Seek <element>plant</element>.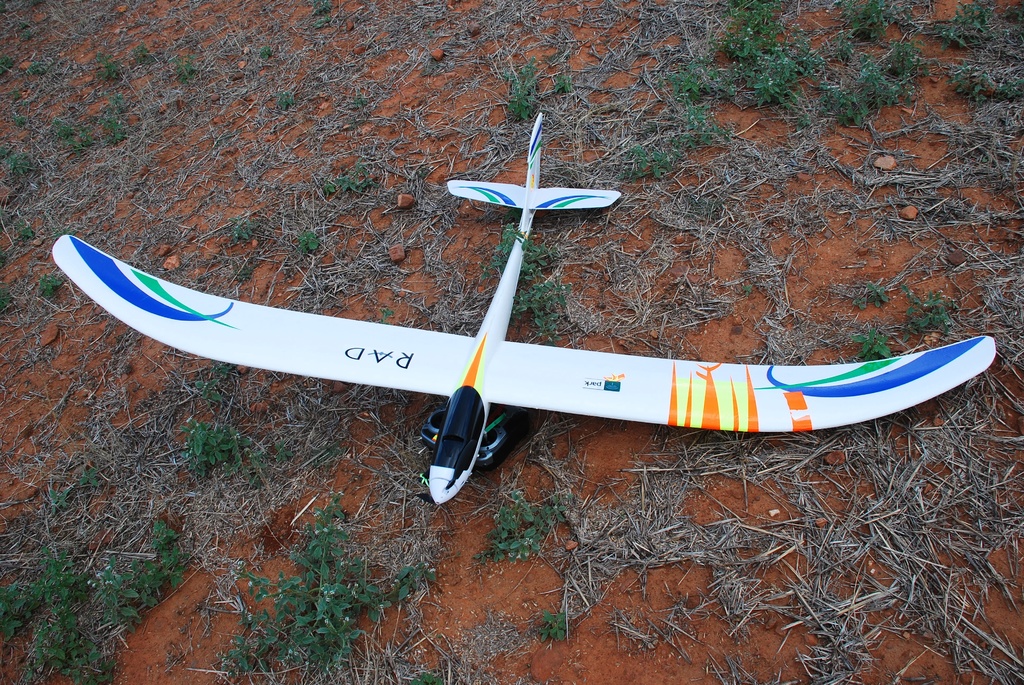
locate(259, 45, 274, 60).
